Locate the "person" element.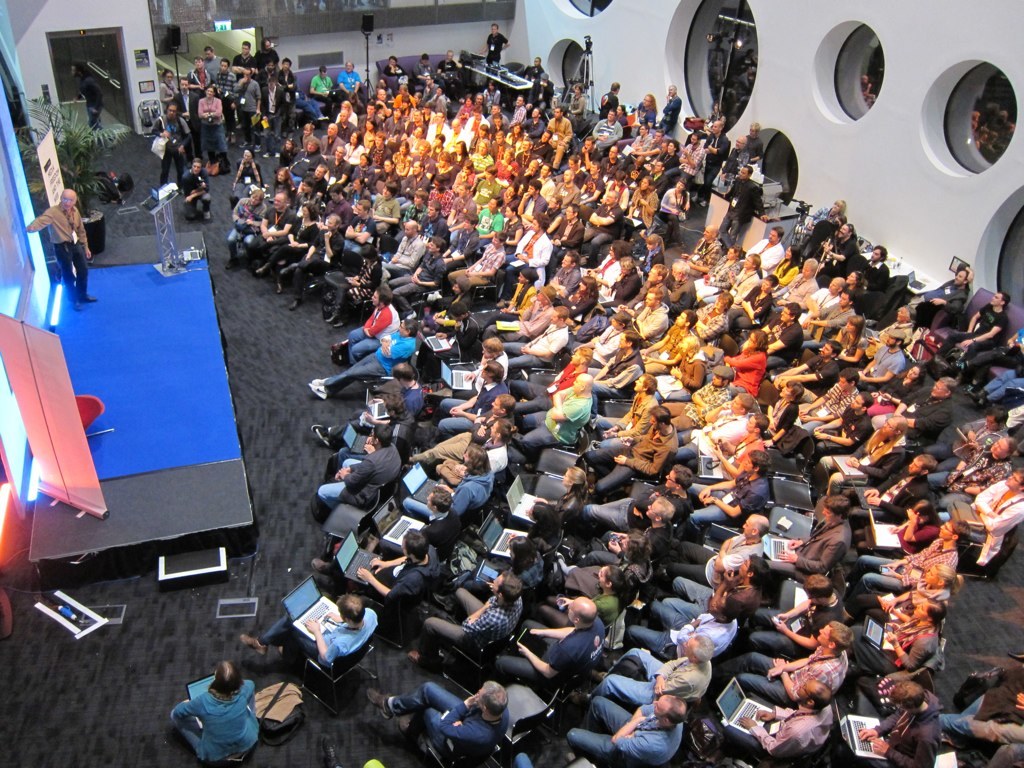
Element bbox: <bbox>160, 69, 177, 107</bbox>.
